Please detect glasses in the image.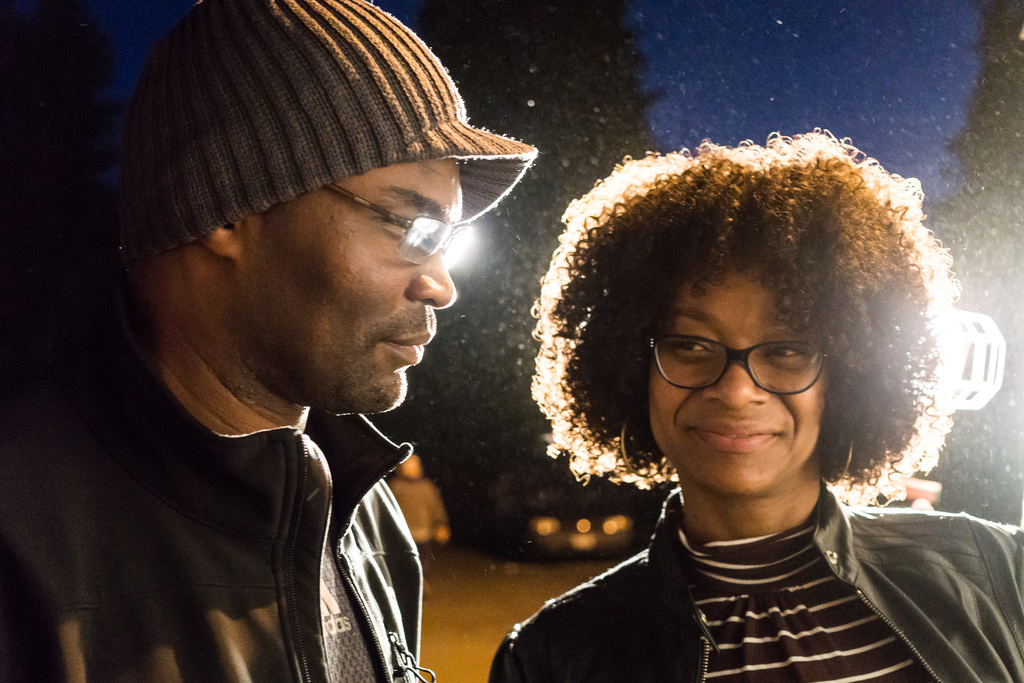
<region>322, 181, 478, 264</region>.
